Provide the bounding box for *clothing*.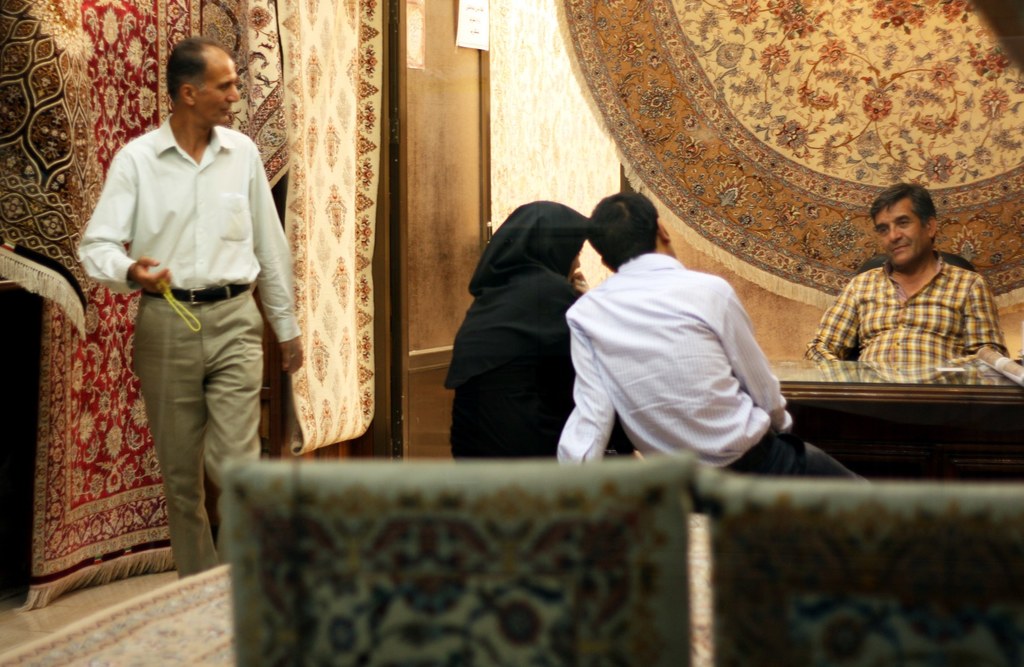
bbox=(60, 90, 286, 590).
